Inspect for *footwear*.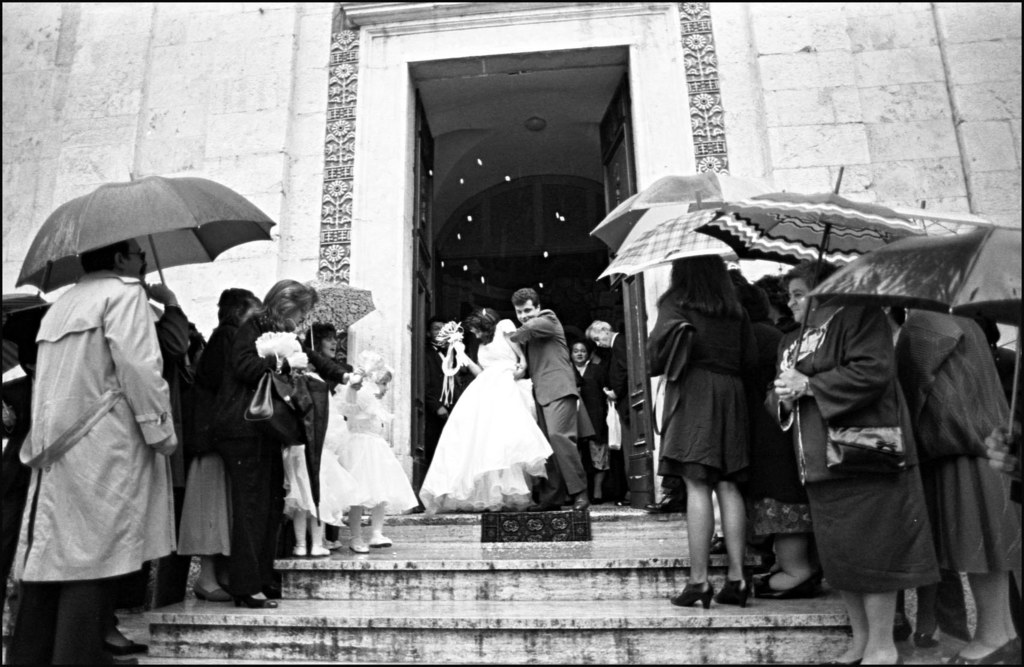
Inspection: detection(1006, 635, 1023, 665).
